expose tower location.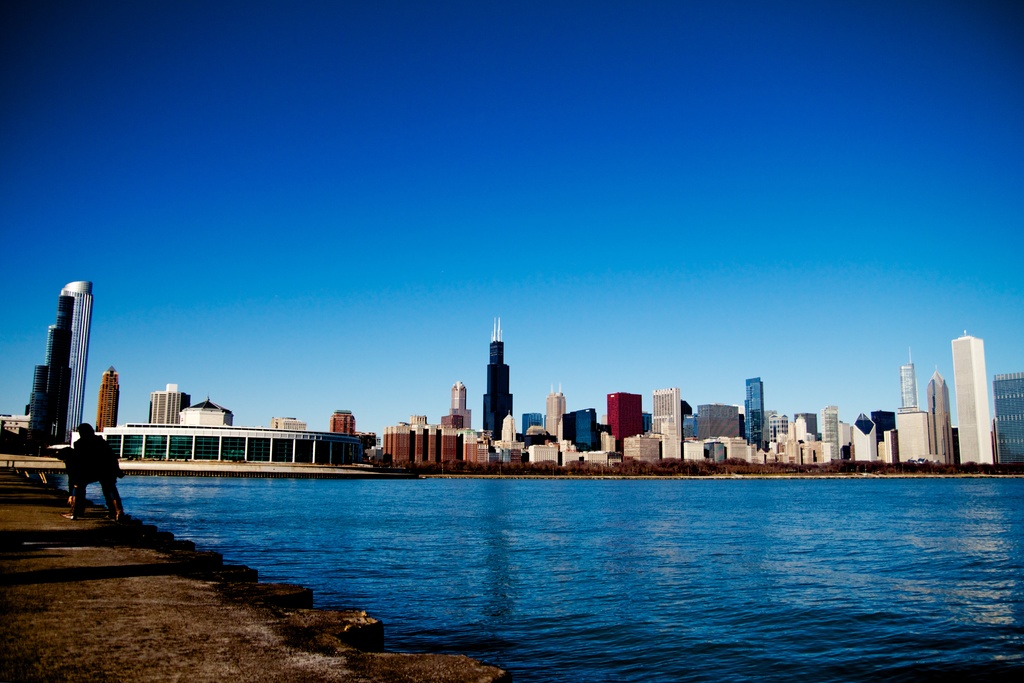
Exposed at (left=746, top=377, right=767, bottom=443).
